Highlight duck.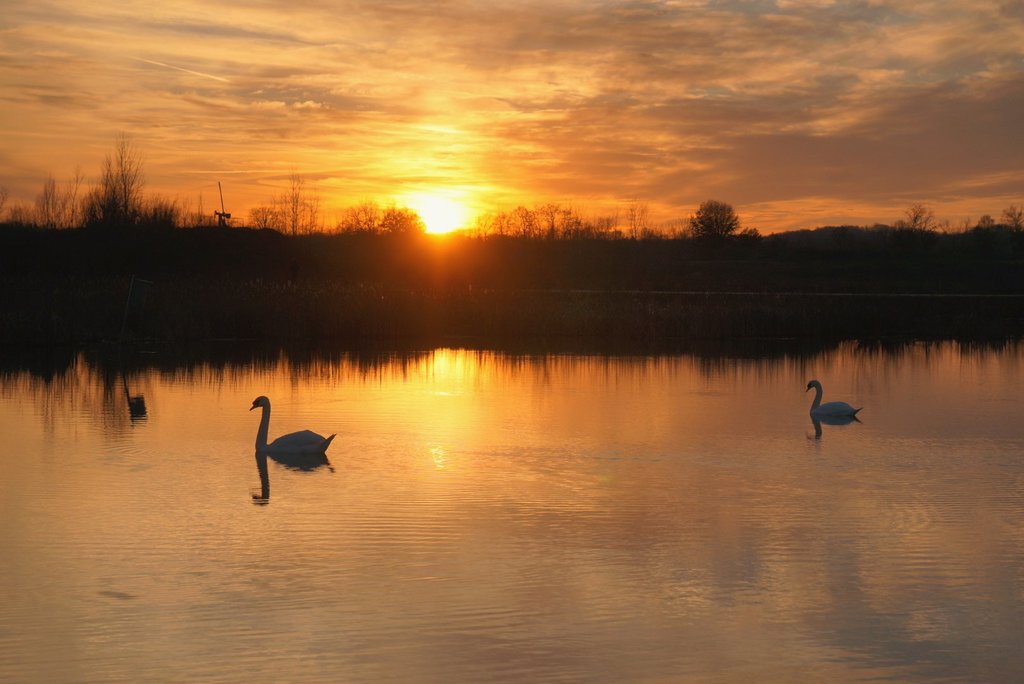
Highlighted region: [240,408,342,482].
